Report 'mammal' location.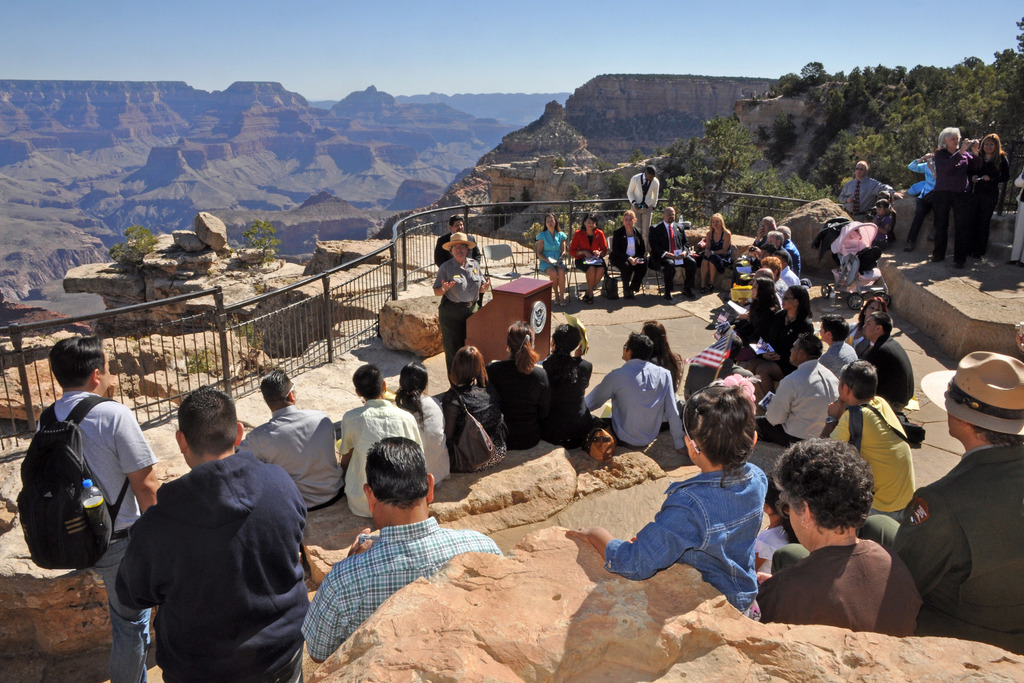
Report: bbox=(575, 378, 767, 609).
